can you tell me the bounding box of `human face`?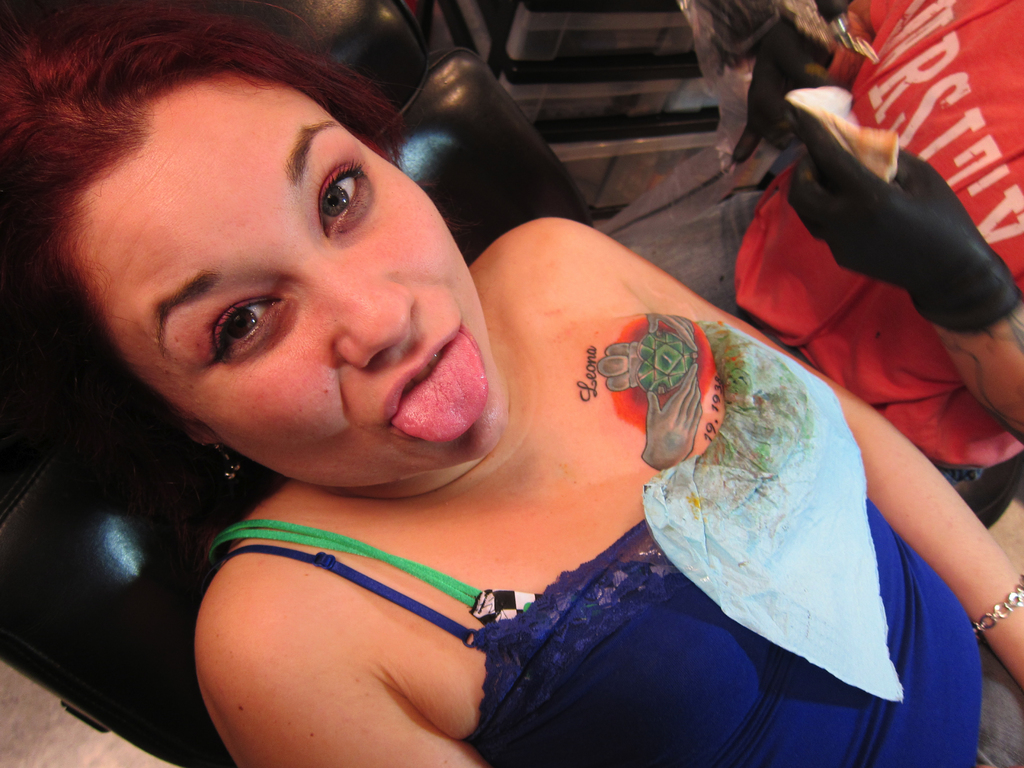
{"x1": 83, "y1": 78, "x2": 506, "y2": 493}.
